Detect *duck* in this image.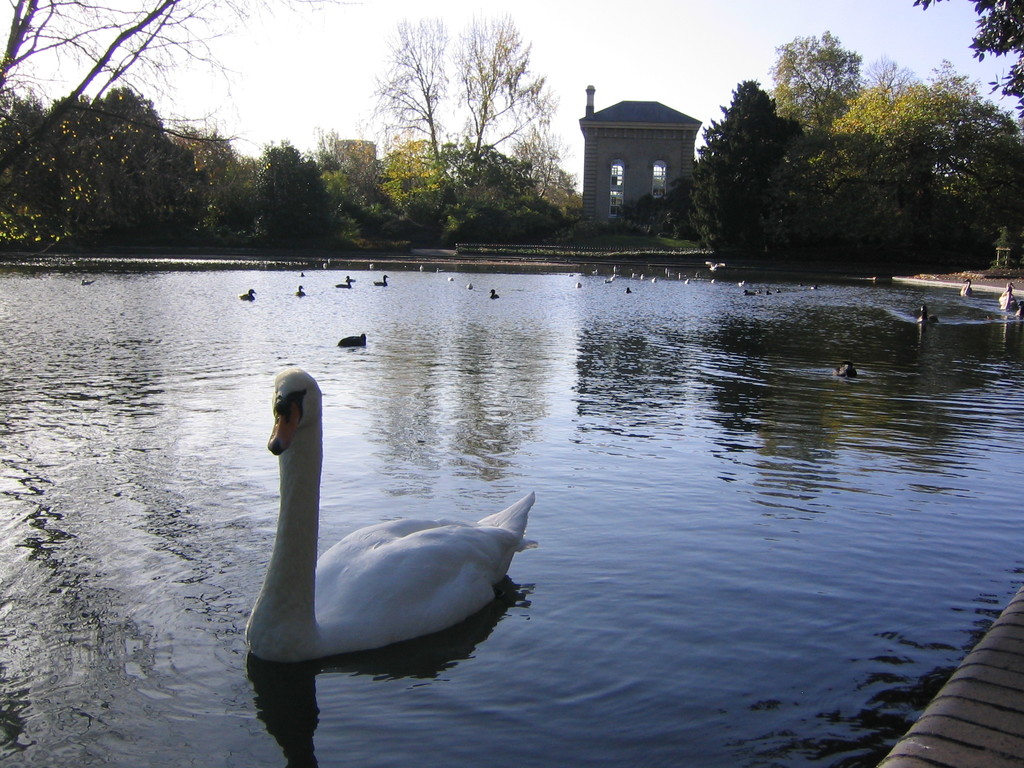
Detection: locate(446, 270, 456, 282).
